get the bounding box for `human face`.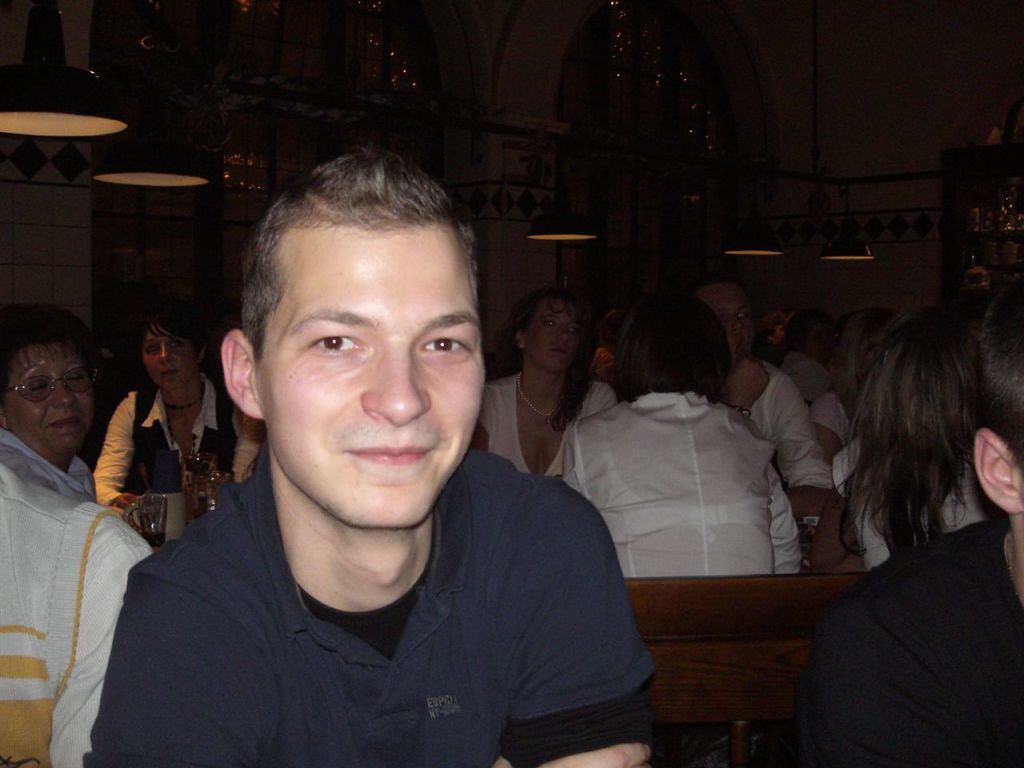
bbox(695, 278, 753, 354).
